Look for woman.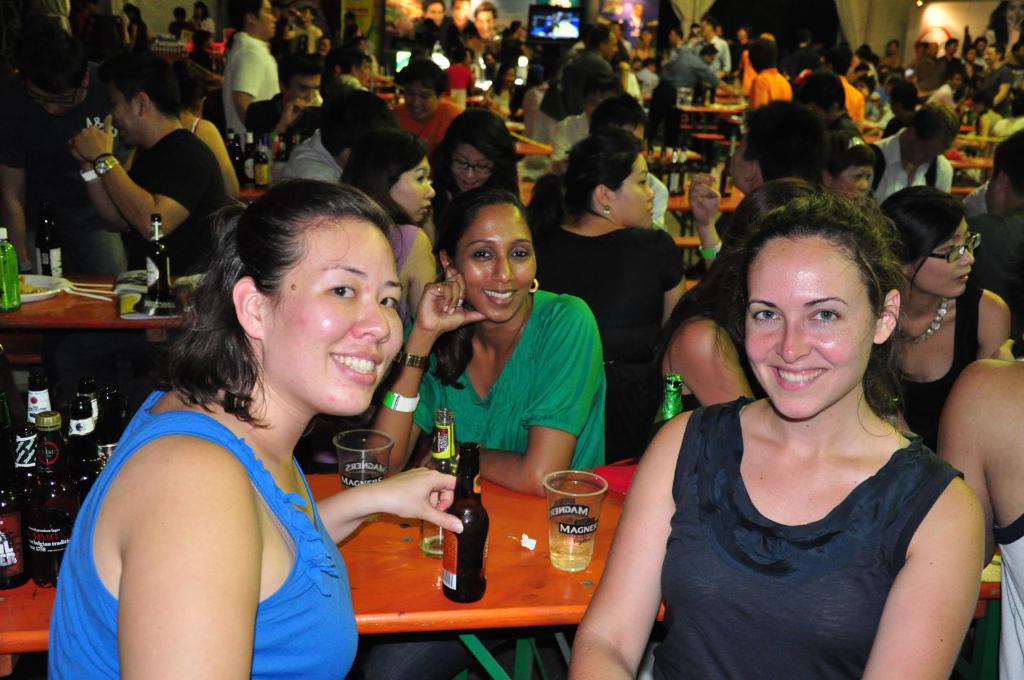
Found: [428, 107, 519, 262].
